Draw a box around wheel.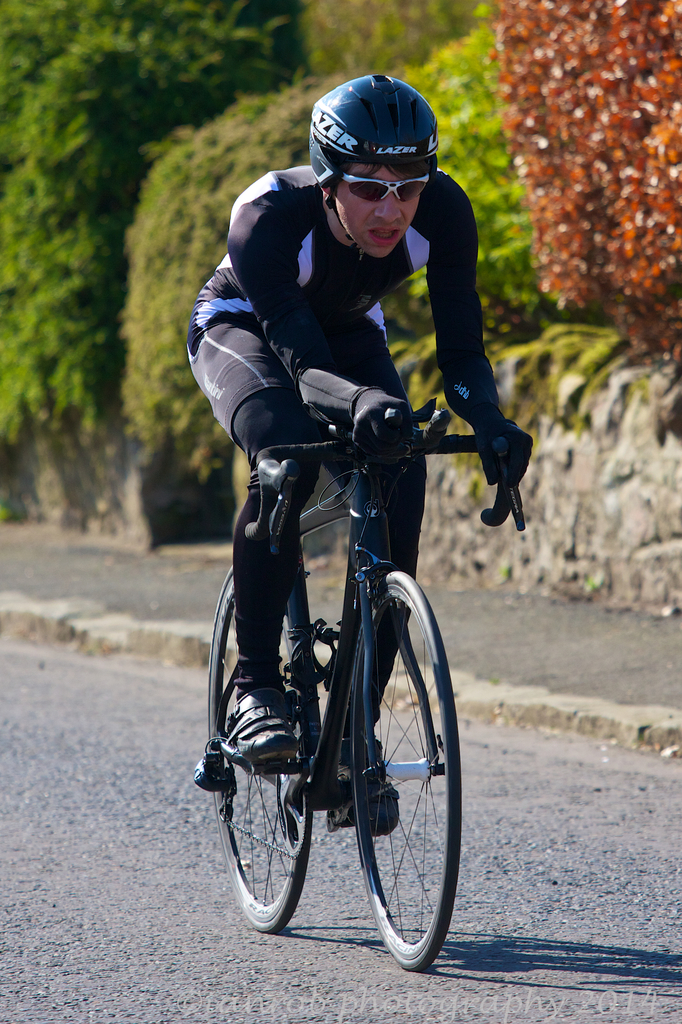
select_region(200, 560, 323, 933).
